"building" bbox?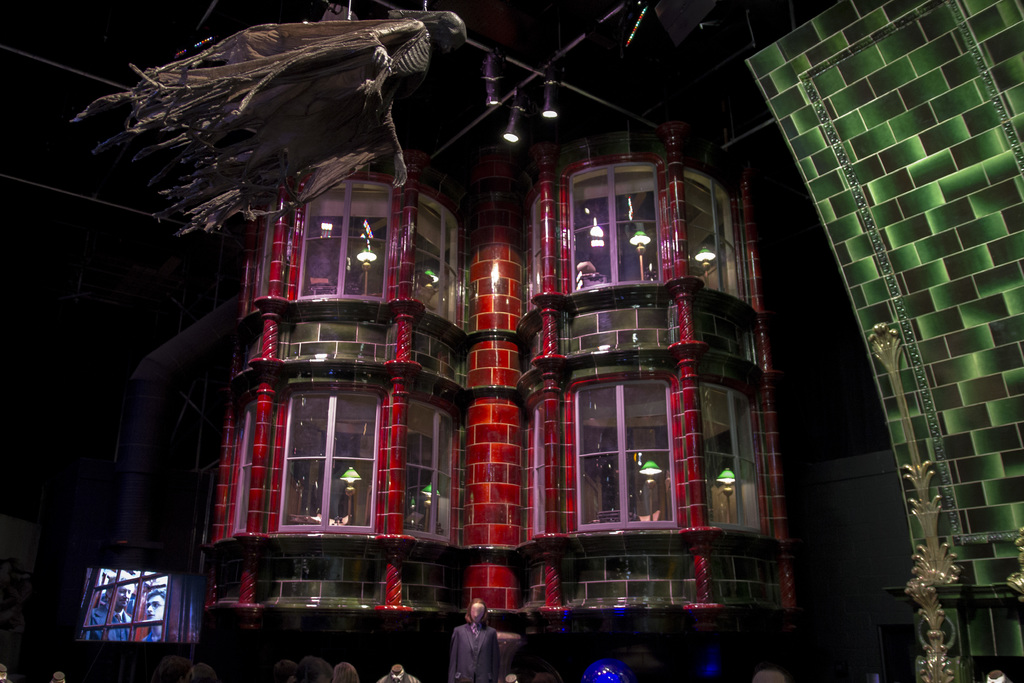
bbox(198, 120, 797, 652)
